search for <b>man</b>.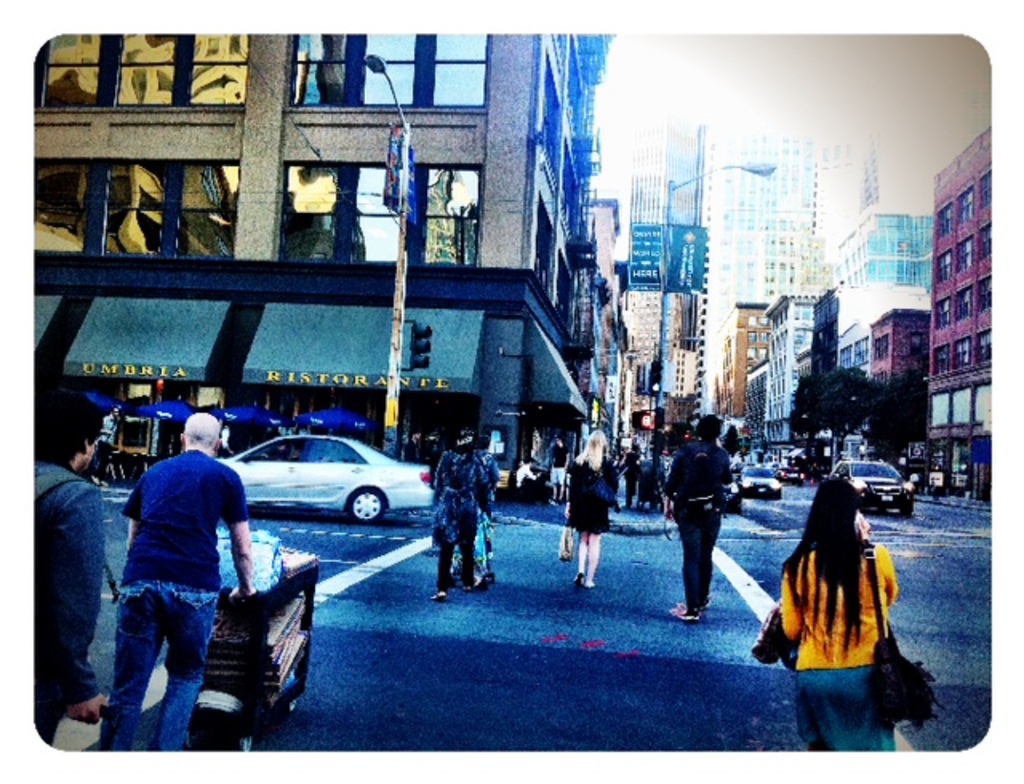
Found at <bbox>664, 416, 736, 624</bbox>.
